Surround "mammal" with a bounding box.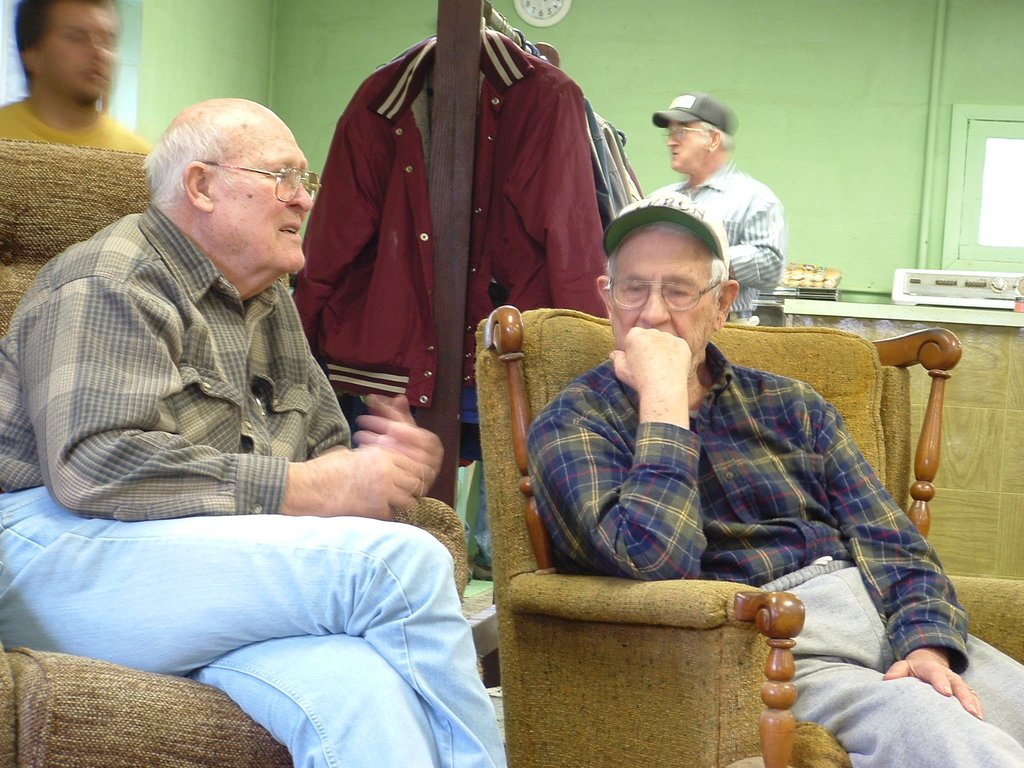
region(615, 90, 791, 318).
